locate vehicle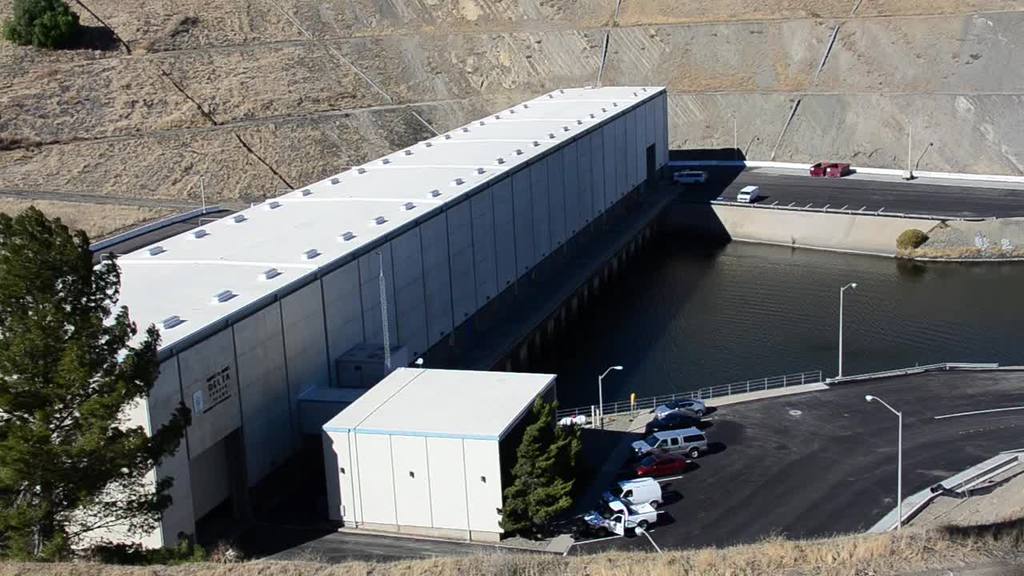
bbox(653, 393, 704, 427)
